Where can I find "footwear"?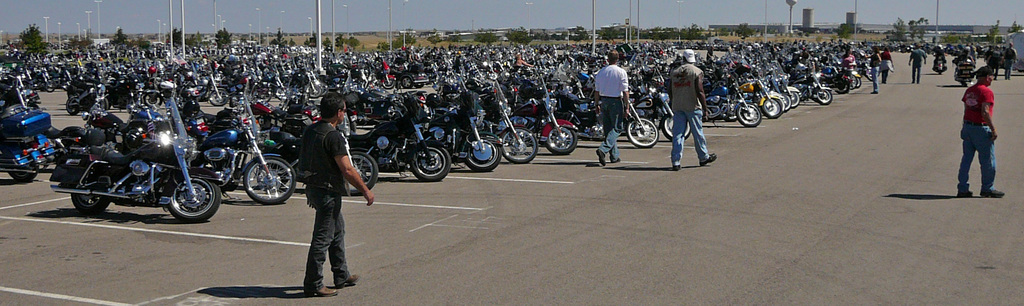
You can find it at crop(305, 287, 336, 300).
